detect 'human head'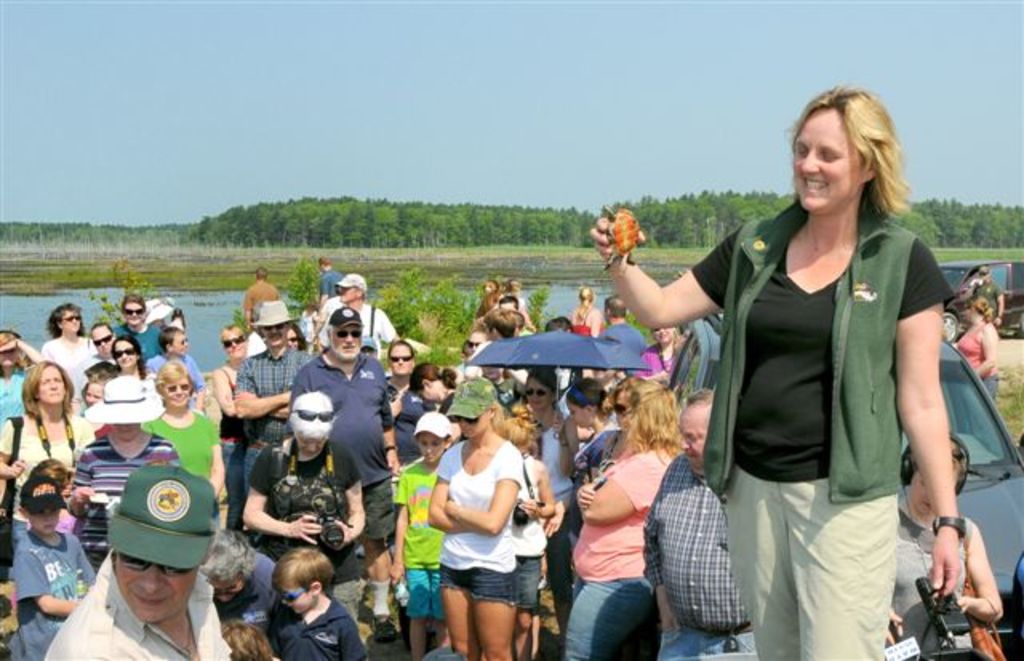
bbox=[221, 322, 243, 355]
